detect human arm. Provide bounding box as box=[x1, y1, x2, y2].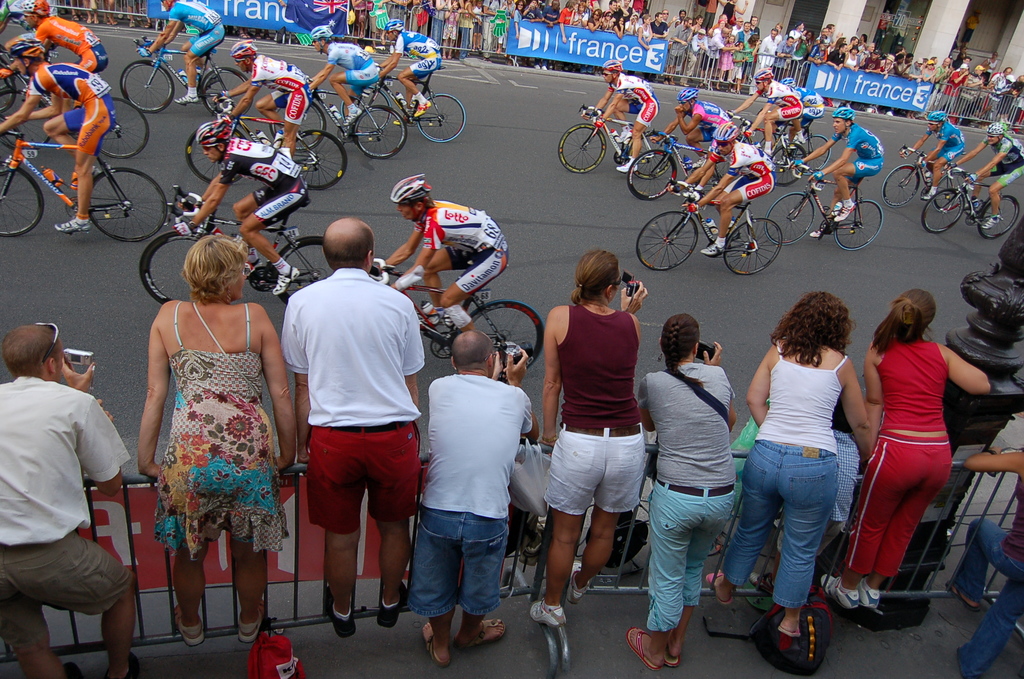
box=[672, 14, 680, 23].
